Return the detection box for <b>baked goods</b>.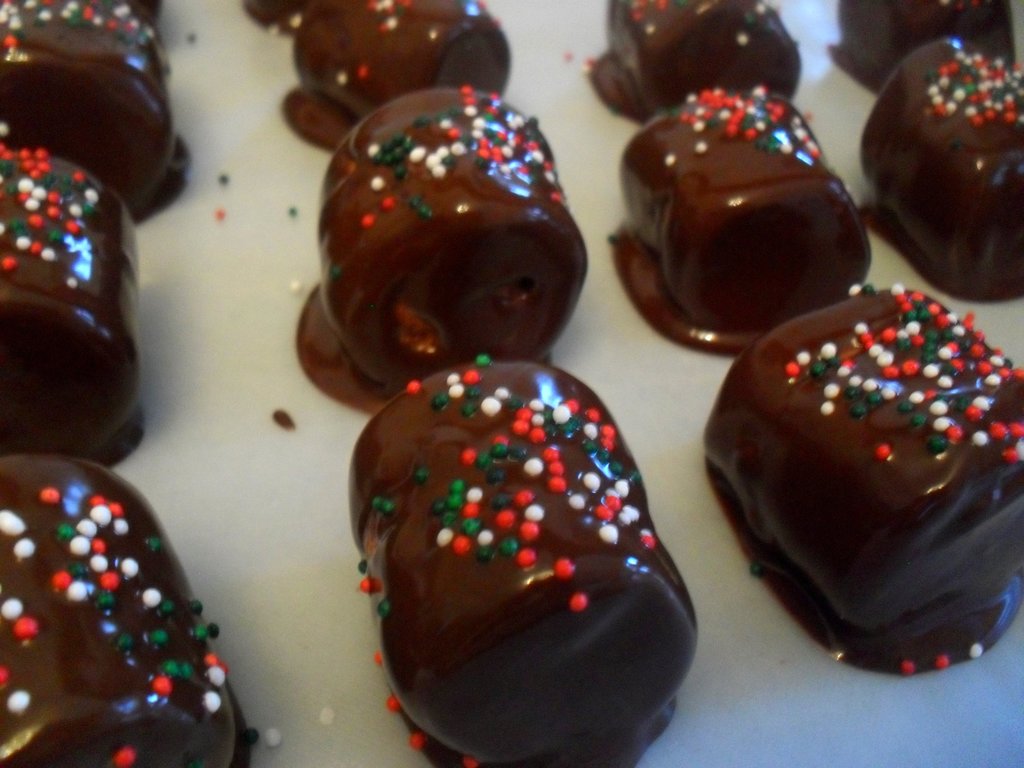
{"left": 696, "top": 285, "right": 1023, "bottom": 678}.
